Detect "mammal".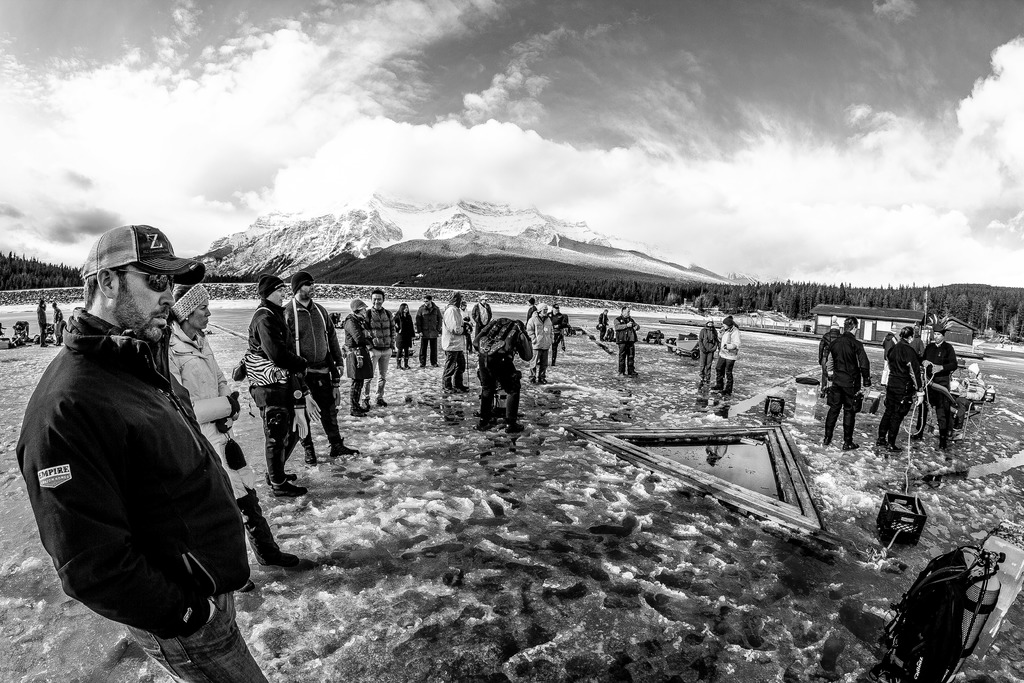
Detected at x1=820, y1=313, x2=871, y2=452.
